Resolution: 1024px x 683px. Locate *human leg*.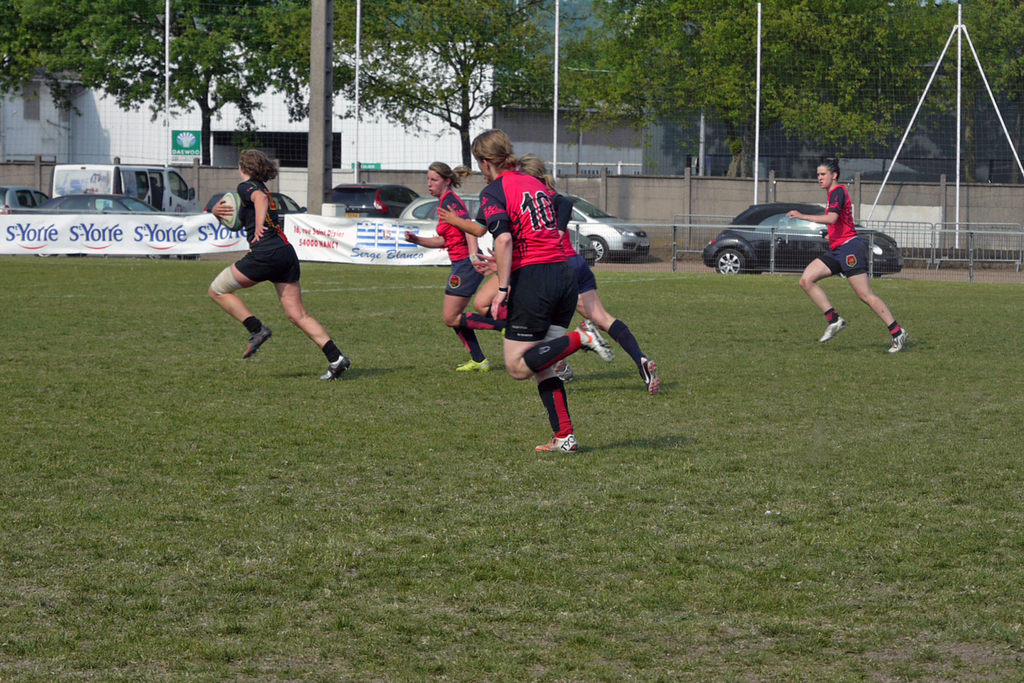
[x1=802, y1=247, x2=839, y2=354].
